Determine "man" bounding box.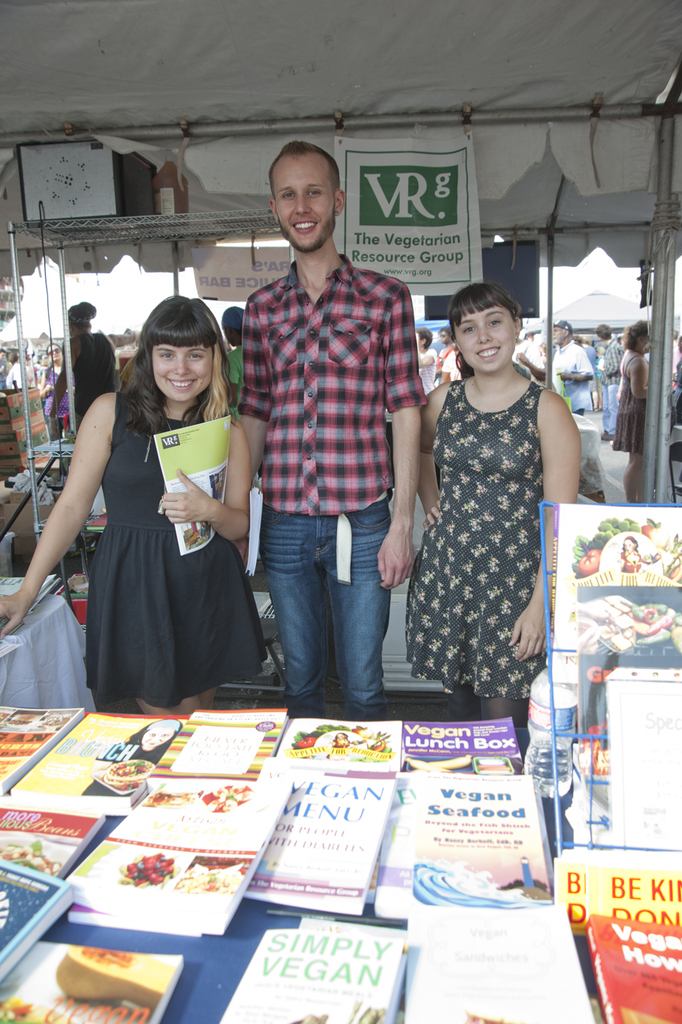
Determined: locate(232, 131, 428, 714).
